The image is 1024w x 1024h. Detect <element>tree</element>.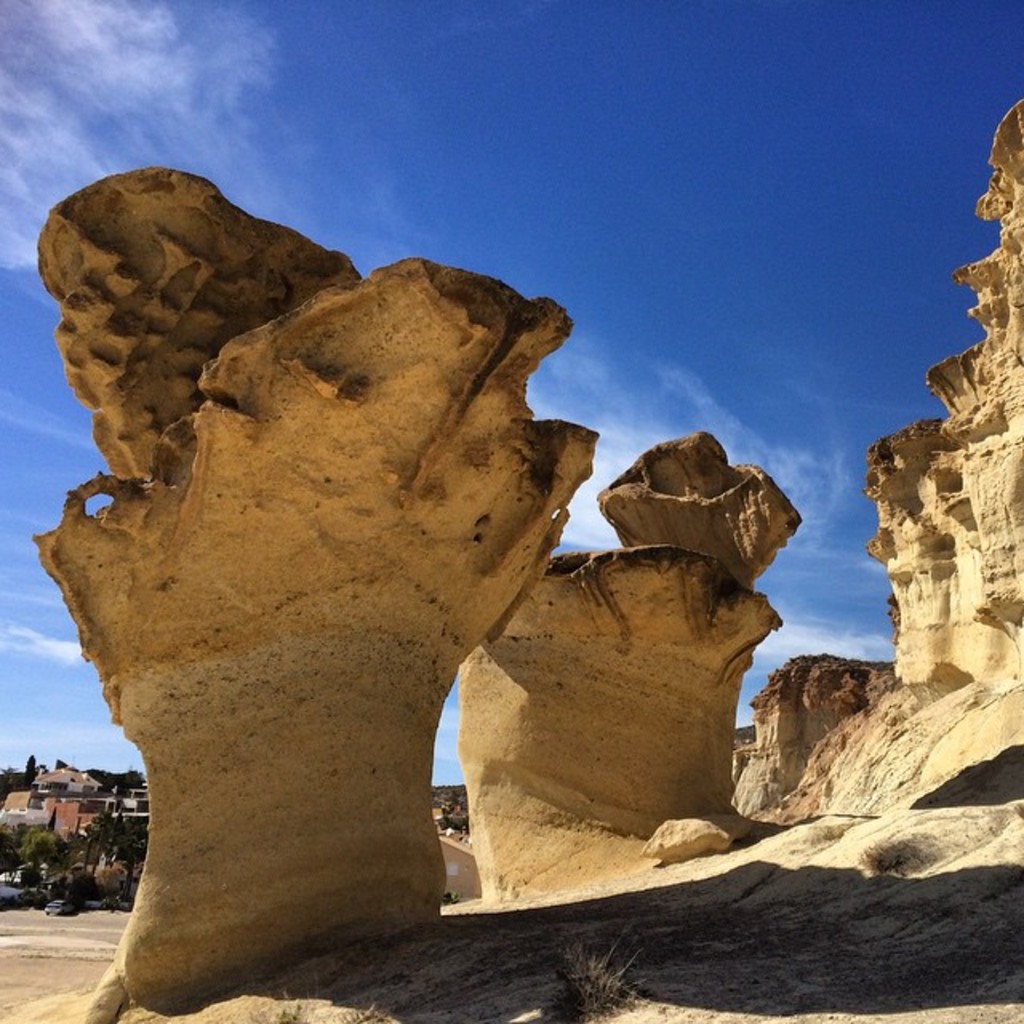
Detection: pyautogui.locateOnScreen(85, 802, 134, 896).
